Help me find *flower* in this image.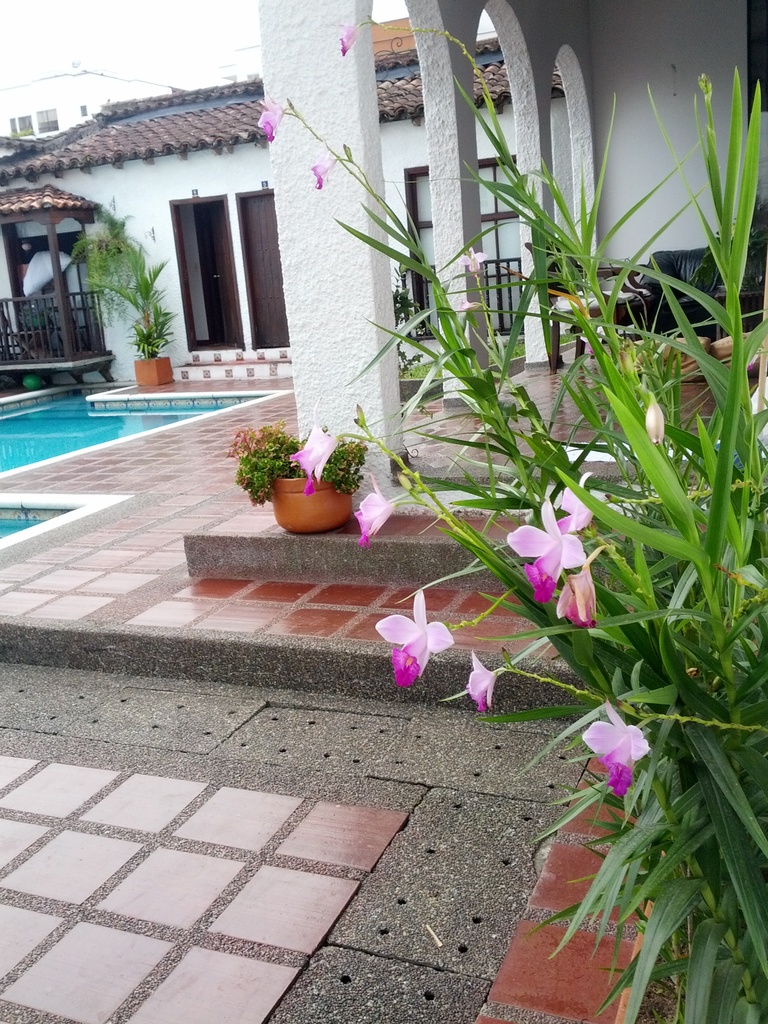
Found it: l=292, t=422, r=338, b=497.
